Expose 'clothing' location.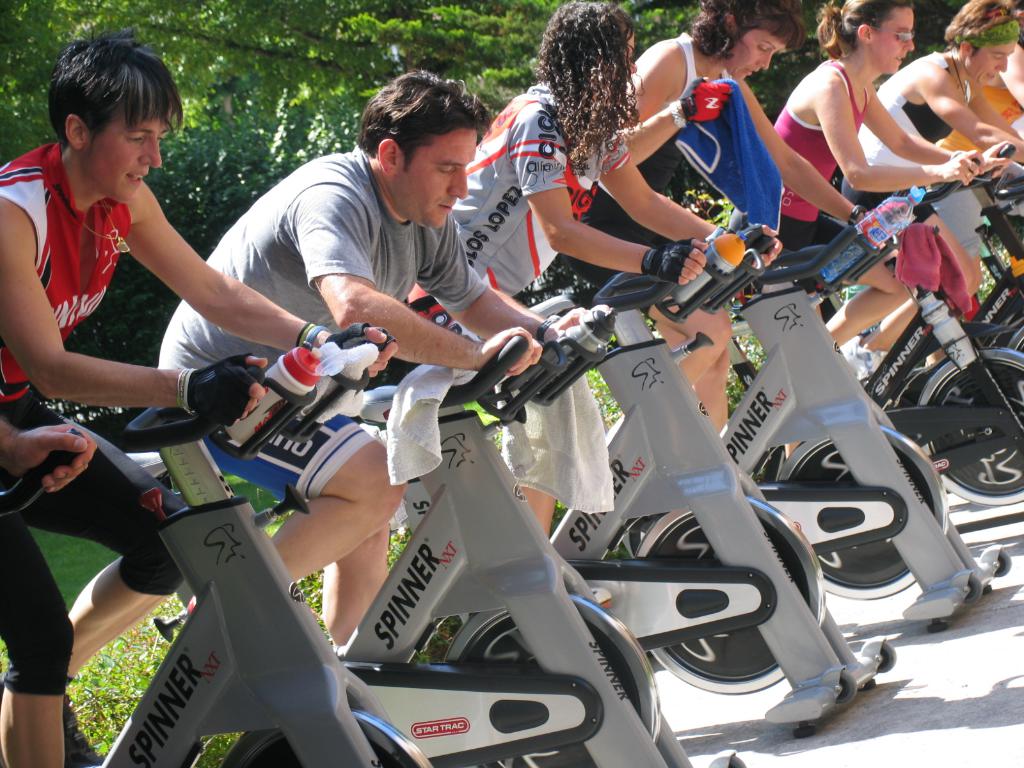
Exposed at [left=0, top=140, right=131, bottom=397].
